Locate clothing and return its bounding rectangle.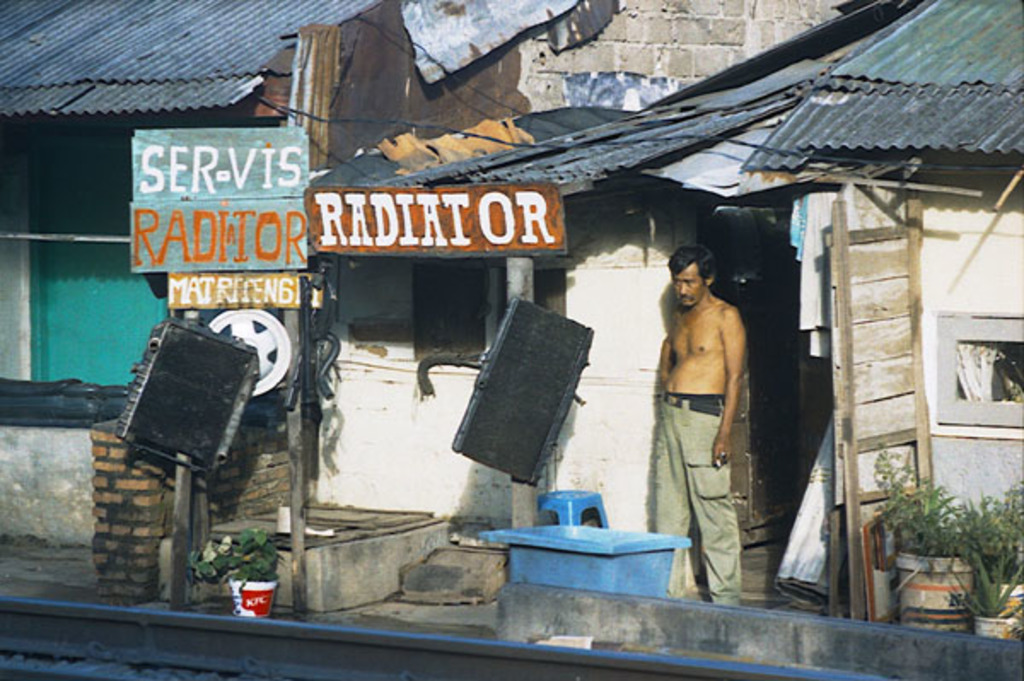
BBox(650, 391, 744, 609).
